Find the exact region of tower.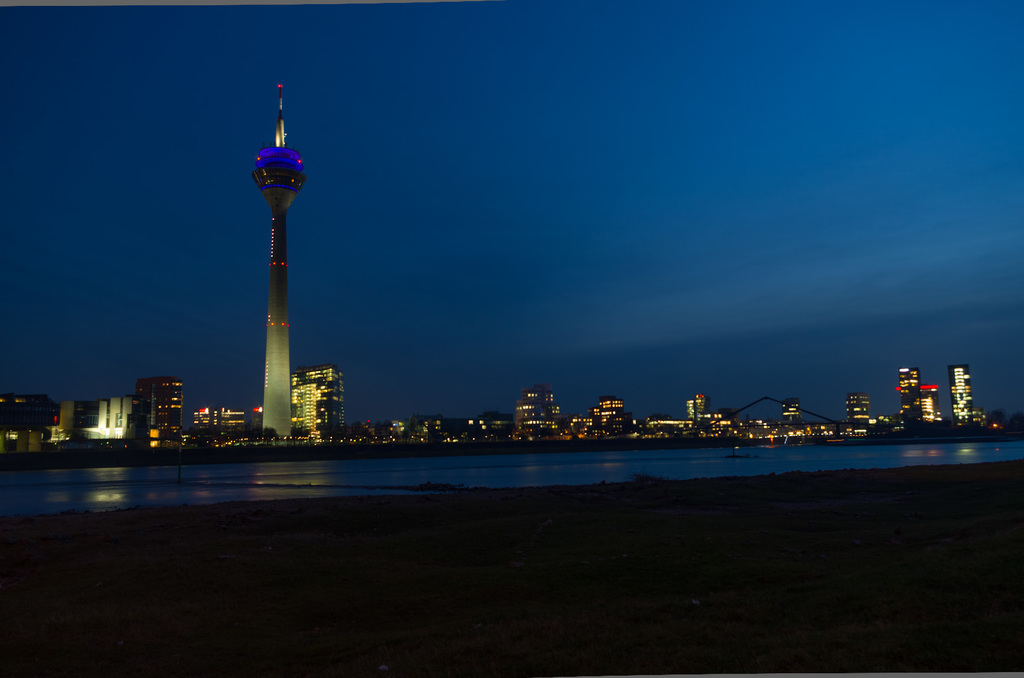
Exact region: (left=292, top=369, right=342, bottom=433).
